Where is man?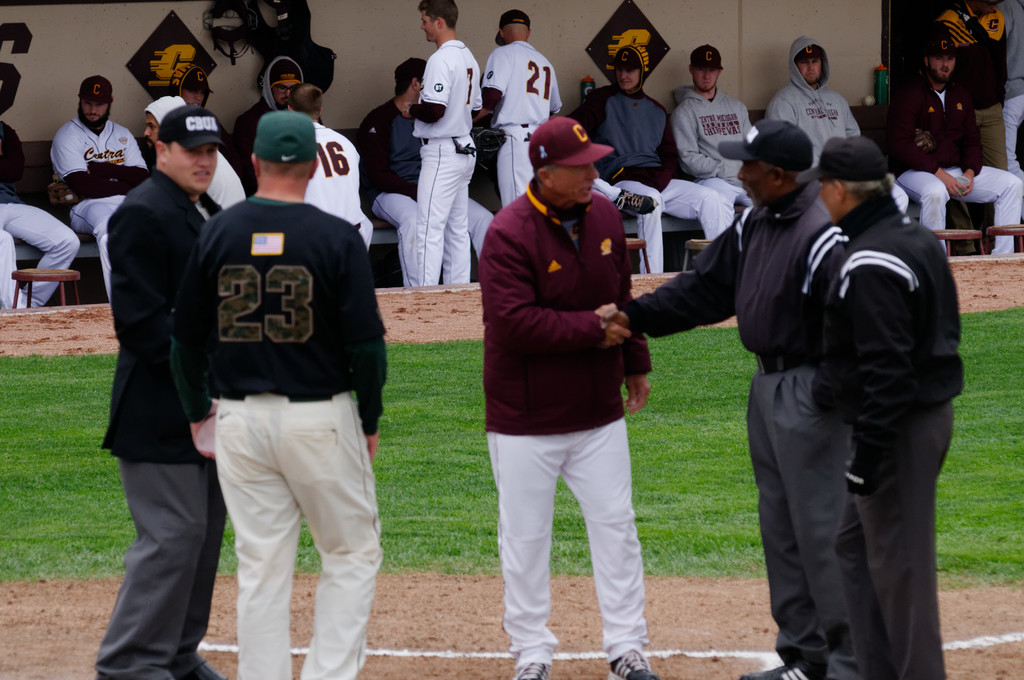
[left=595, top=122, right=870, bottom=679].
